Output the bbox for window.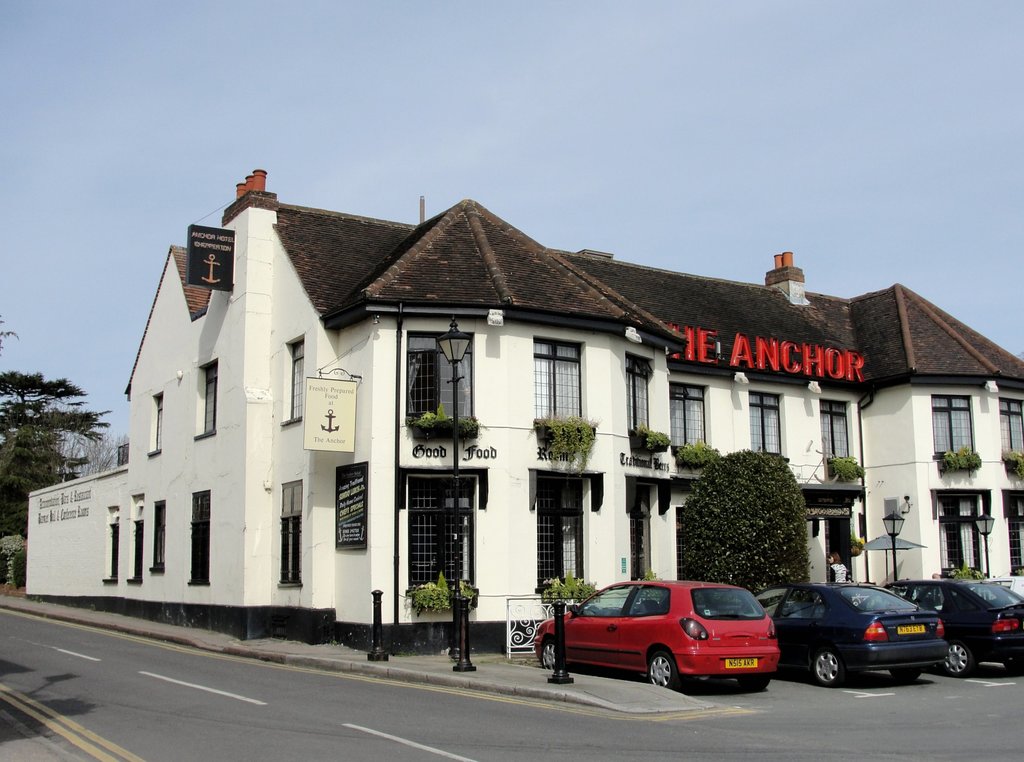
BBox(746, 387, 792, 463).
